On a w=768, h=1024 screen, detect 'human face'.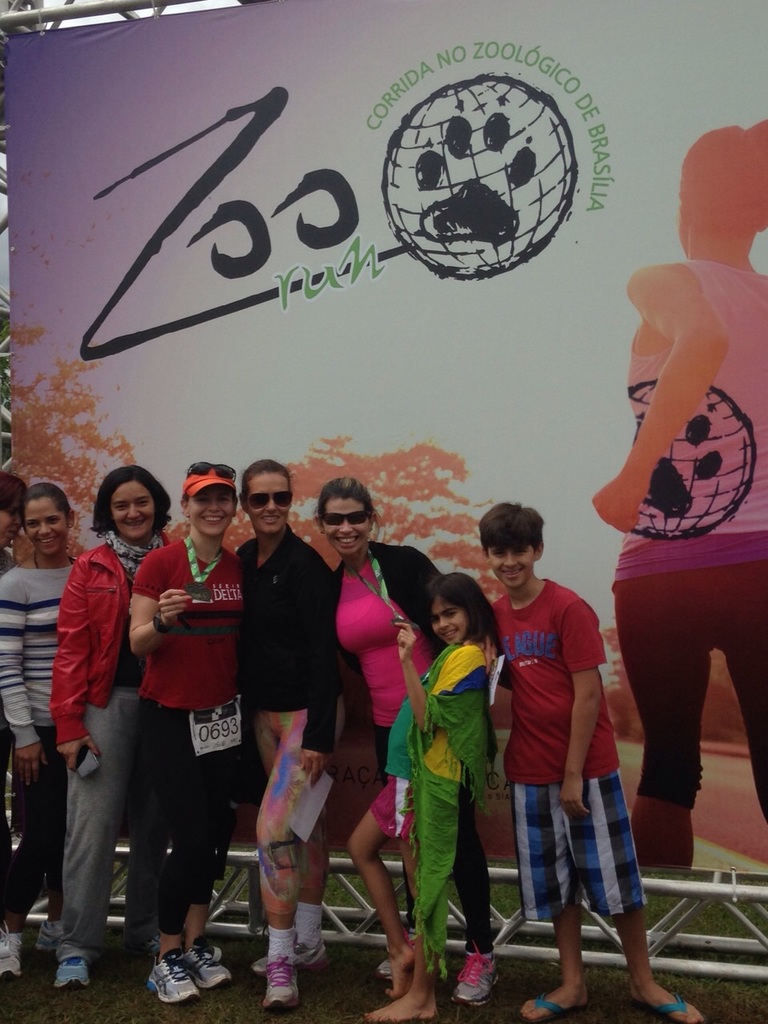
427:596:464:647.
